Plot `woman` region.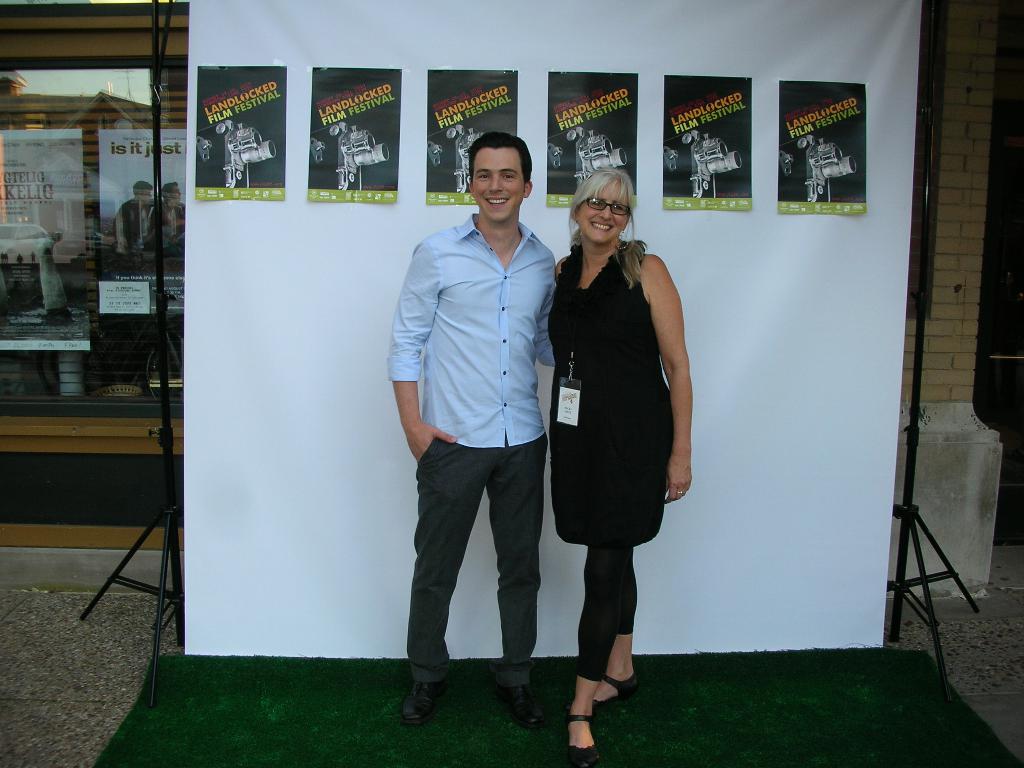
Plotted at 545 164 692 761.
